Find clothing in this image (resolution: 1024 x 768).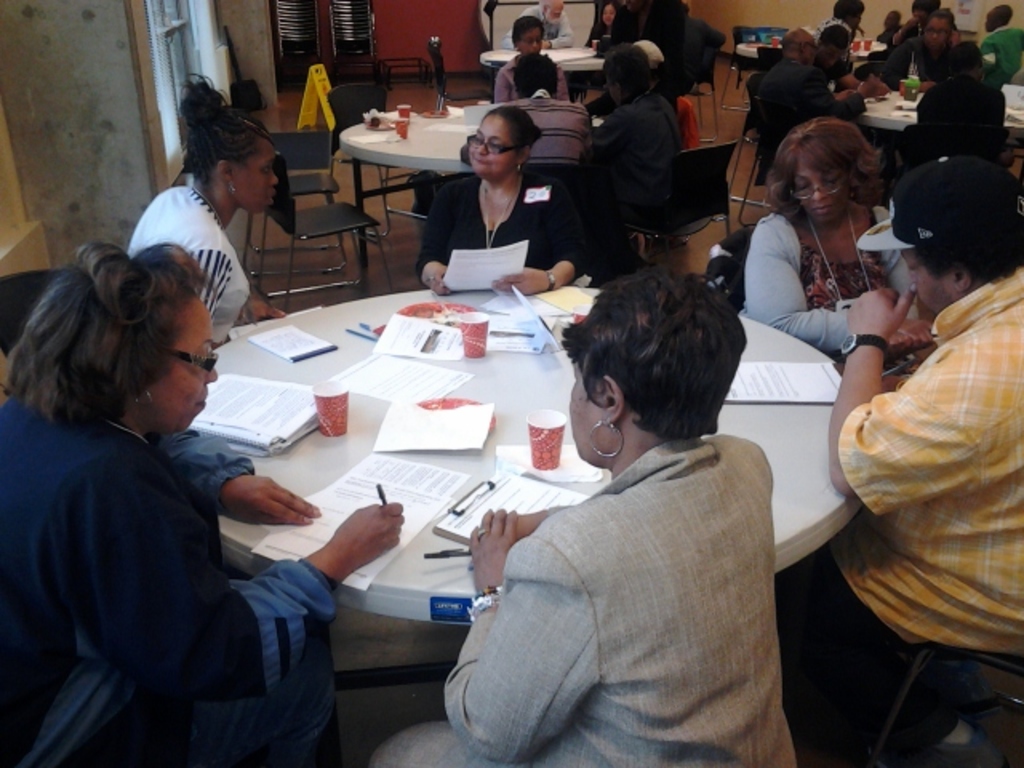
x1=590, y1=2, x2=632, y2=48.
